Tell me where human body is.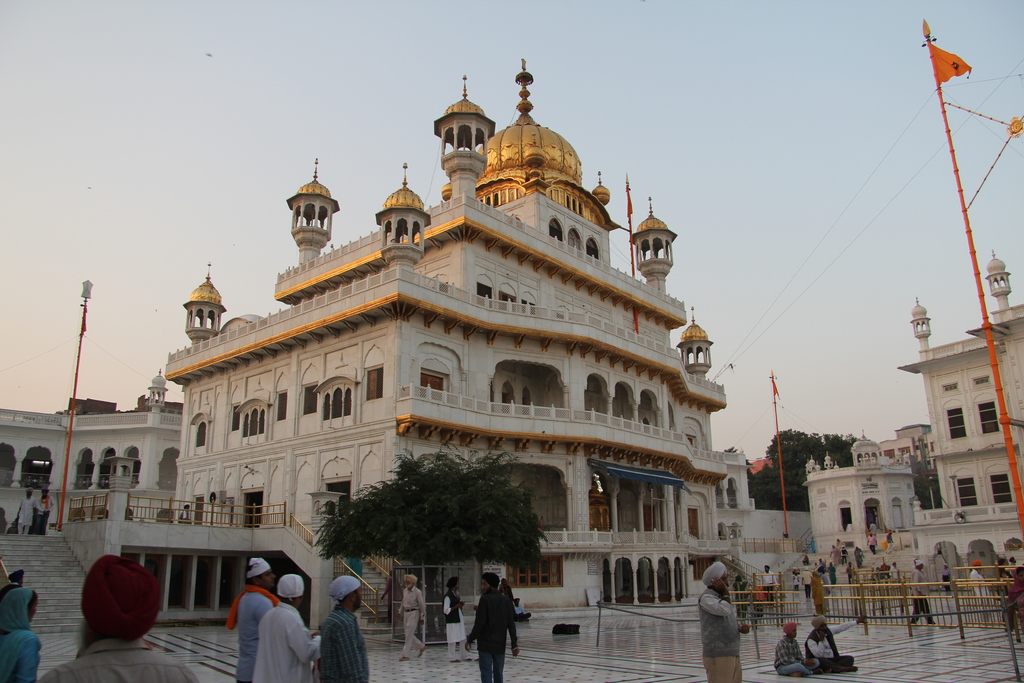
human body is at {"x1": 777, "y1": 638, "x2": 812, "y2": 677}.
